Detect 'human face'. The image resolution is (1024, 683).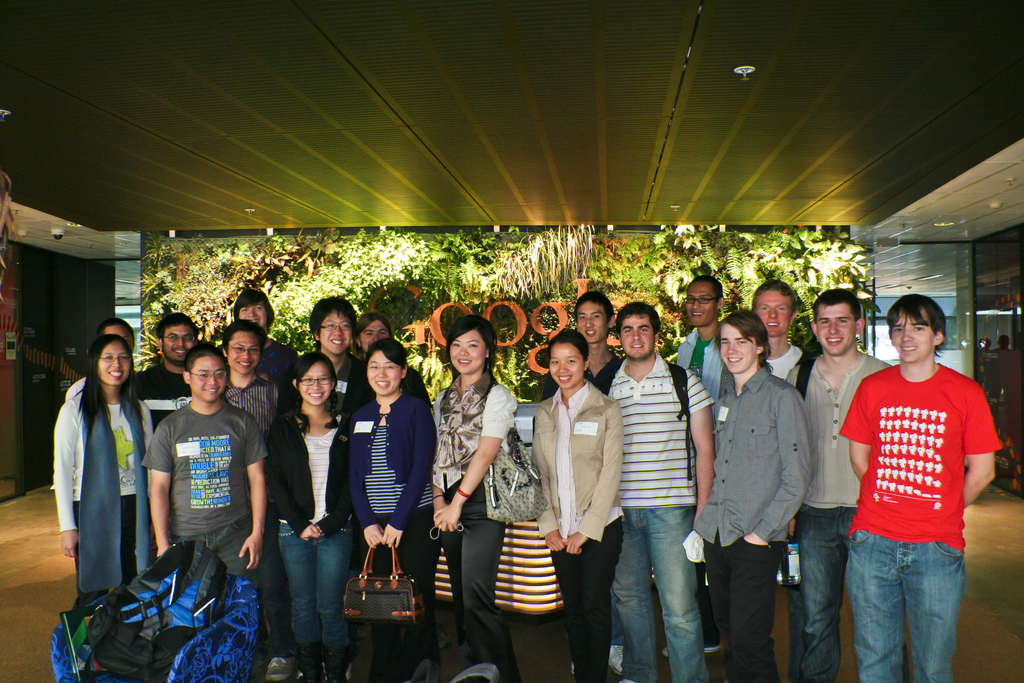
726/329/757/374.
